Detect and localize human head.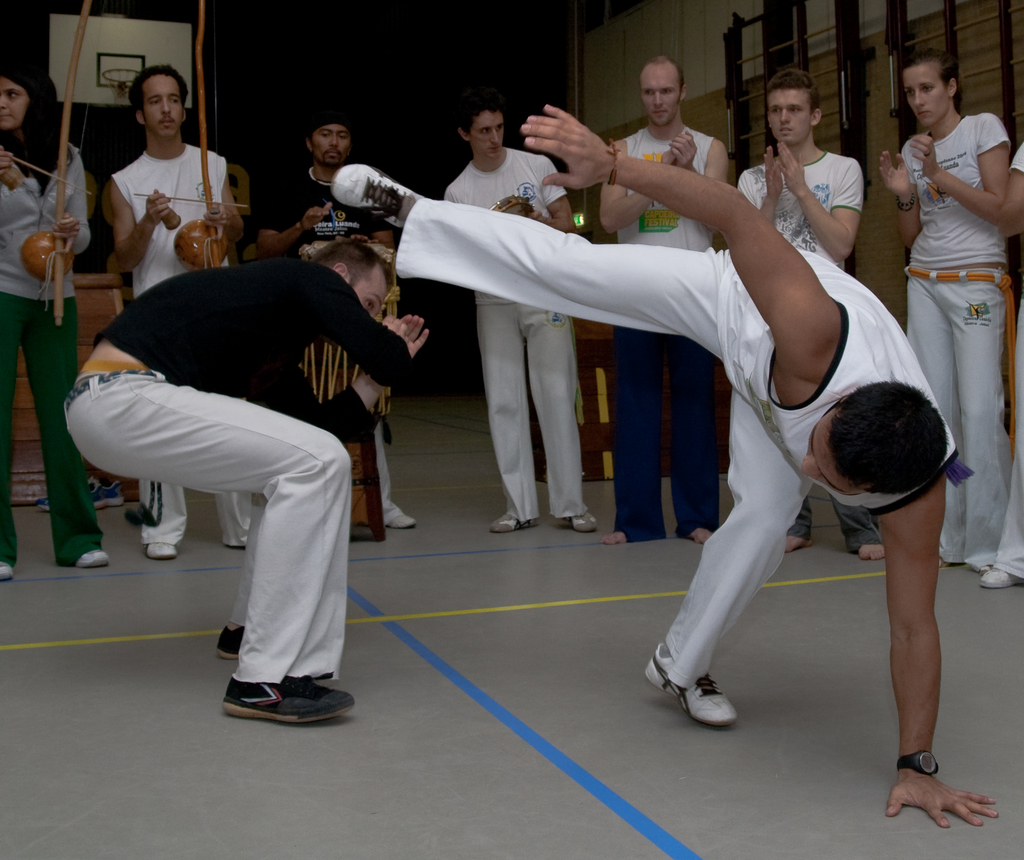
Localized at (129,62,187,138).
